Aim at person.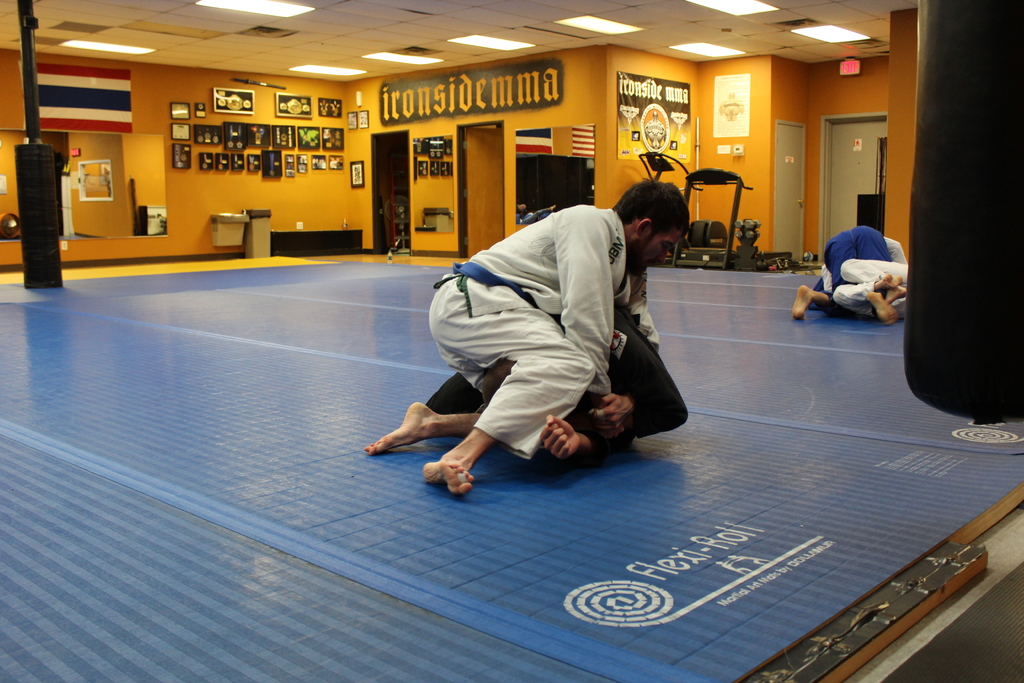
Aimed at [362, 173, 692, 503].
